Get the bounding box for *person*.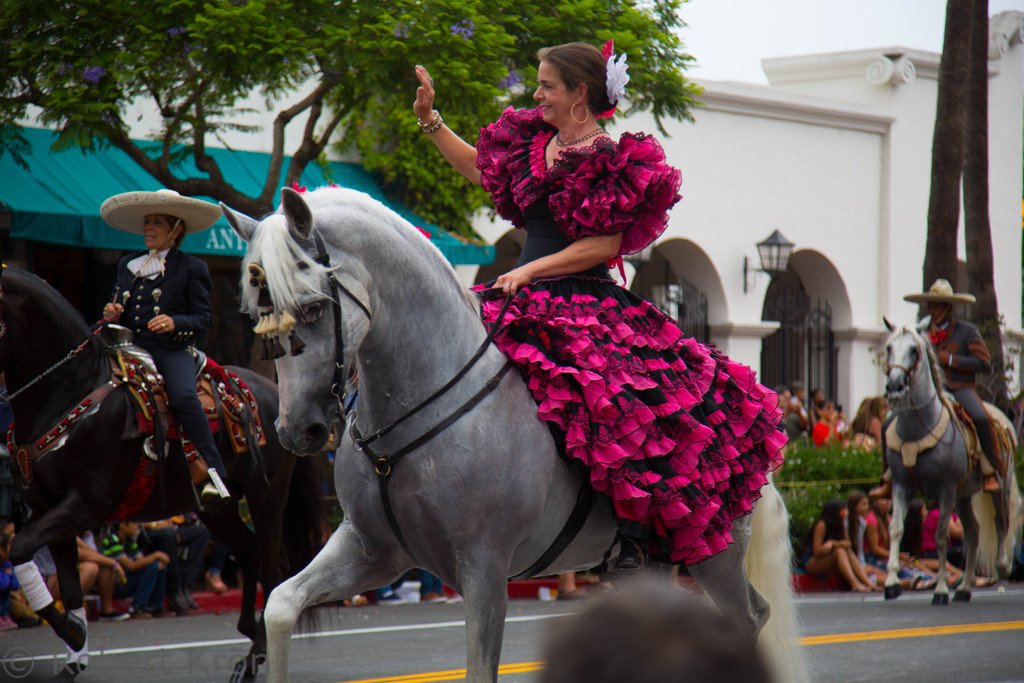
[x1=852, y1=391, x2=884, y2=445].
